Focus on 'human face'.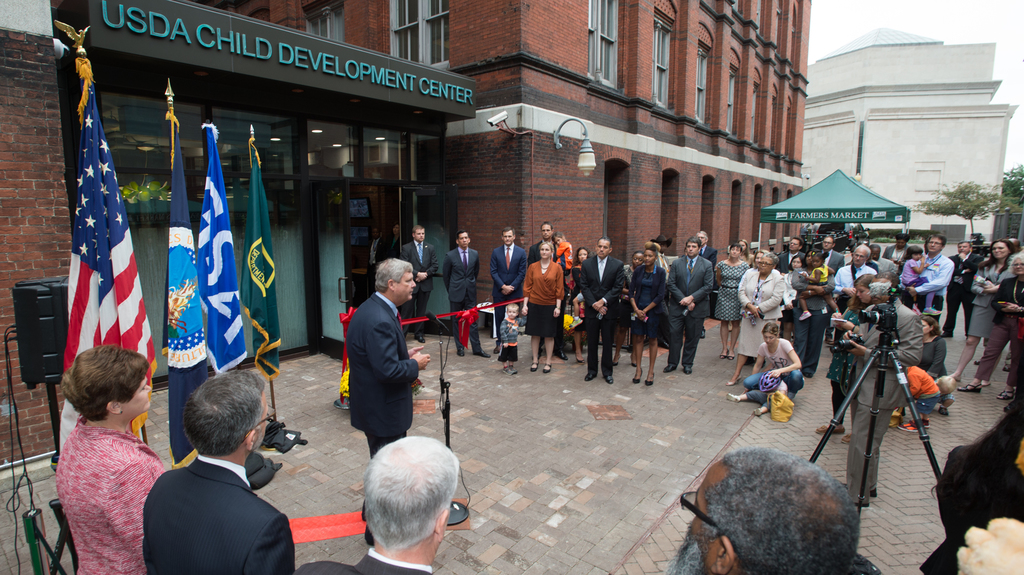
Focused at 757 254 776 276.
